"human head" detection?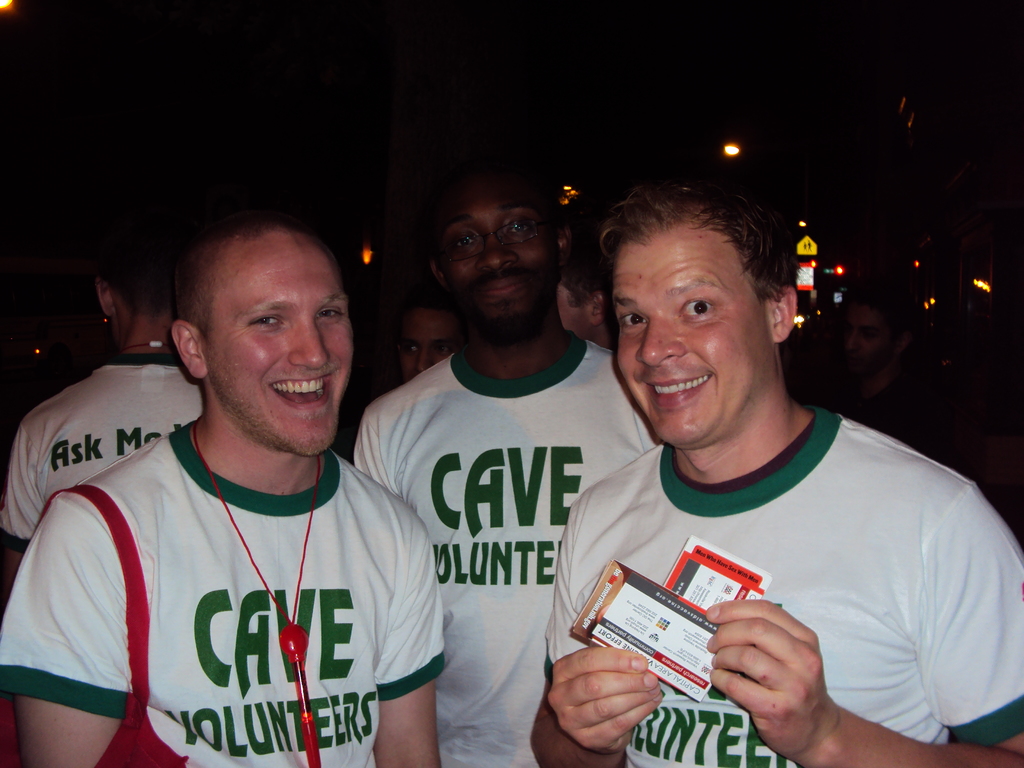
[838,283,922,378]
